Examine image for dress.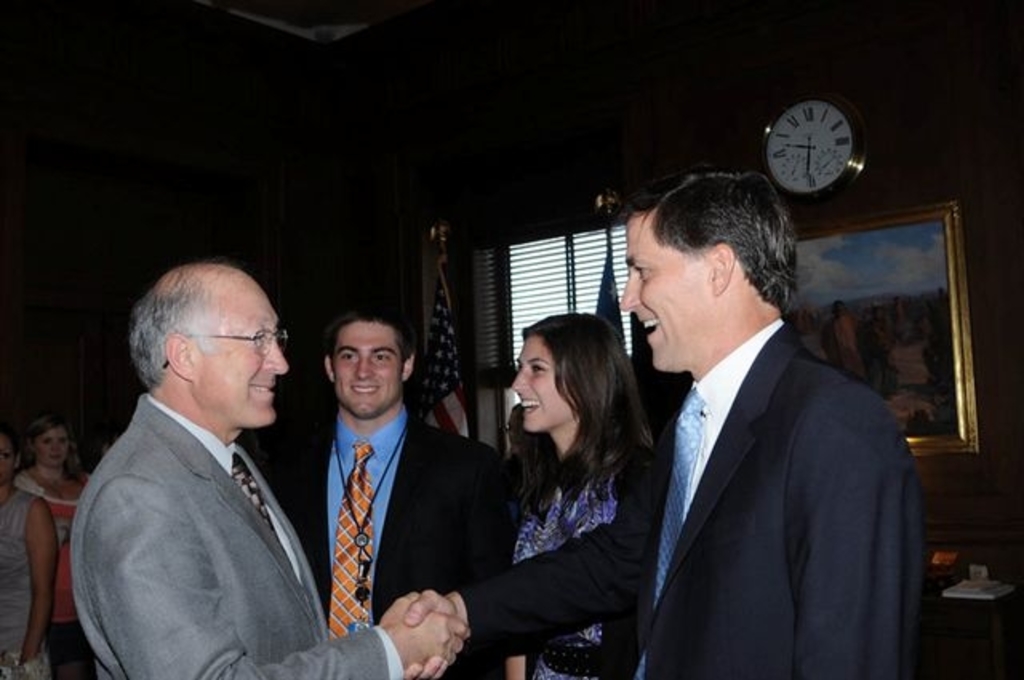
Examination result: (left=424, top=443, right=662, bottom=678).
